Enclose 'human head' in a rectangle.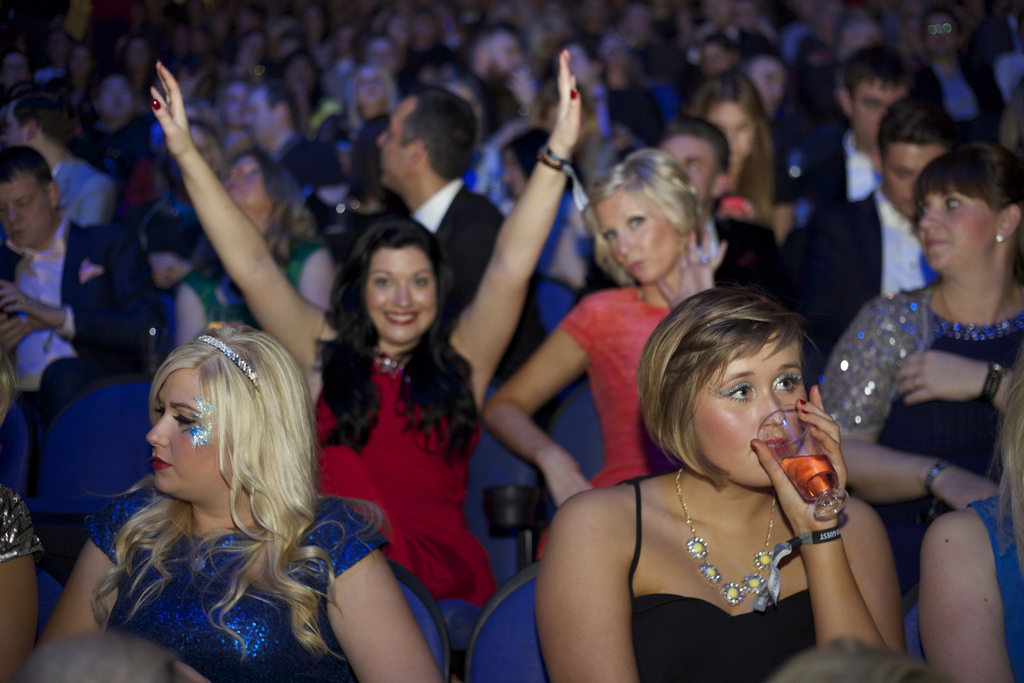
<region>122, 37, 150, 83</region>.
